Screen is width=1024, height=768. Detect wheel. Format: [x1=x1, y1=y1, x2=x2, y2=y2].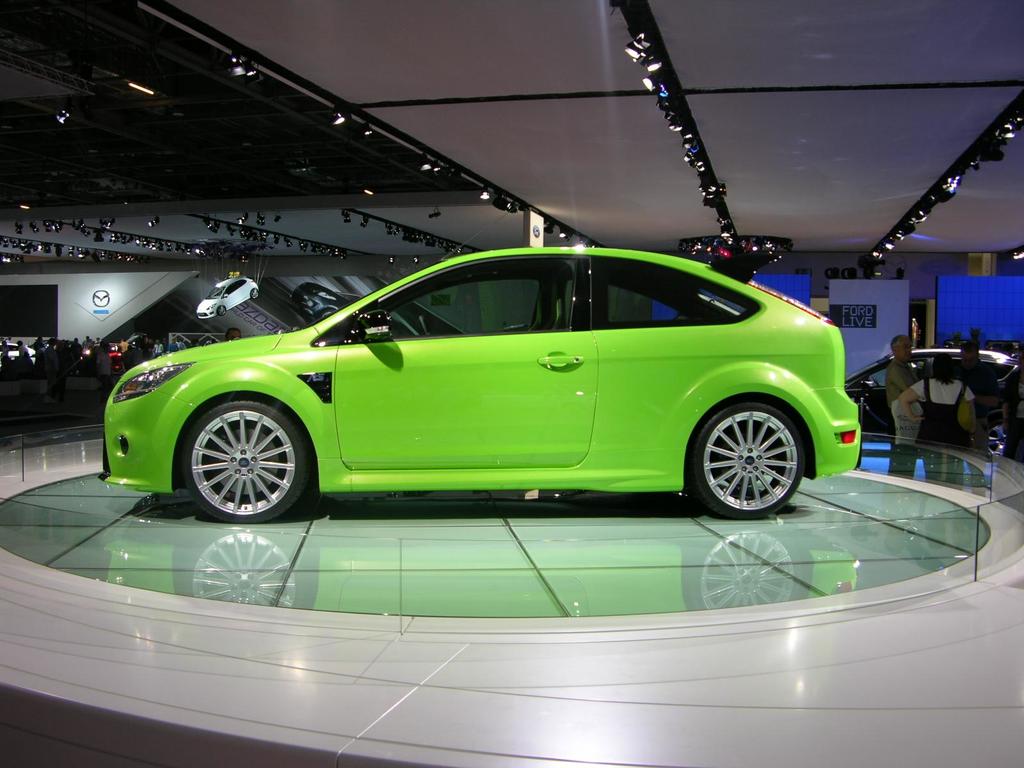
[x1=685, y1=405, x2=807, y2=519].
